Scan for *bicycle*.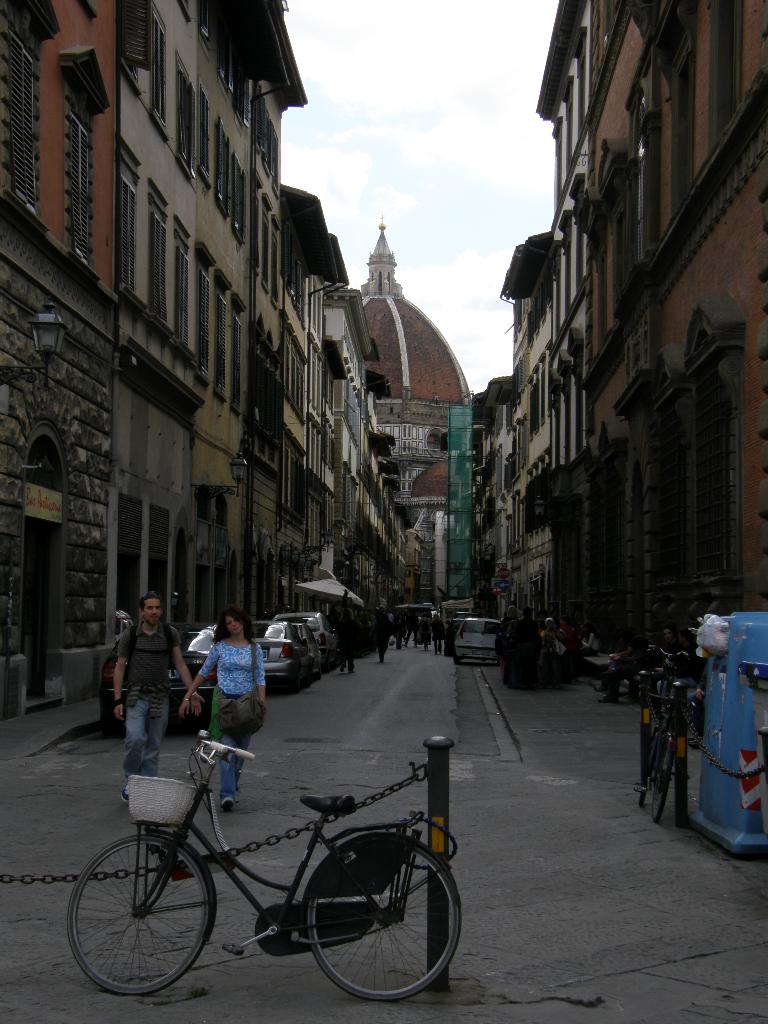
Scan result: 59, 732, 472, 1000.
